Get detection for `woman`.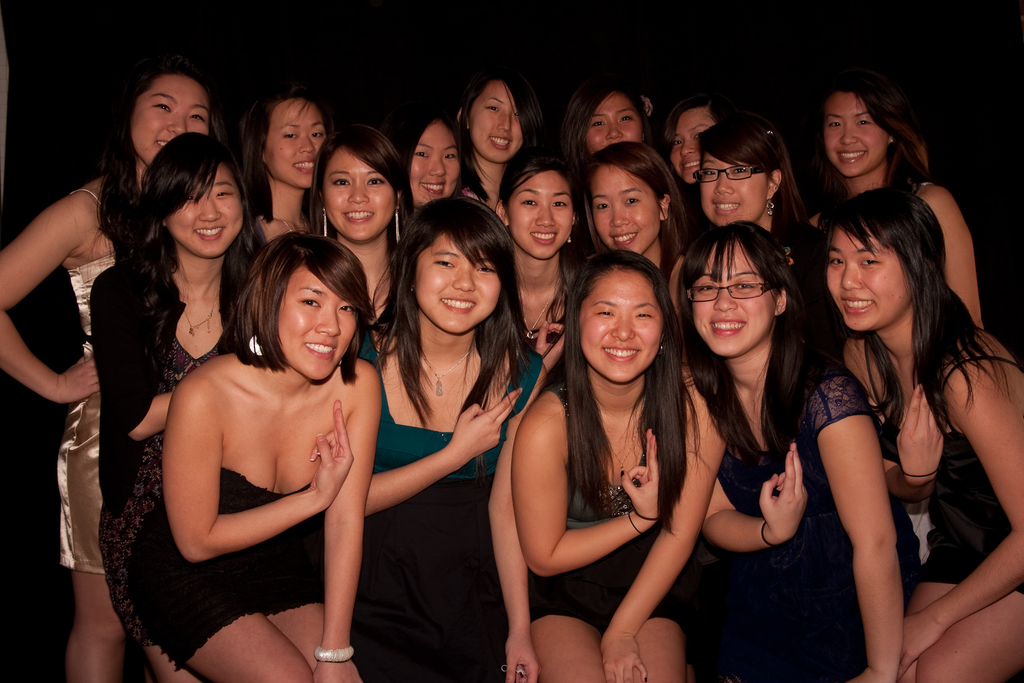
Detection: detection(299, 118, 428, 379).
